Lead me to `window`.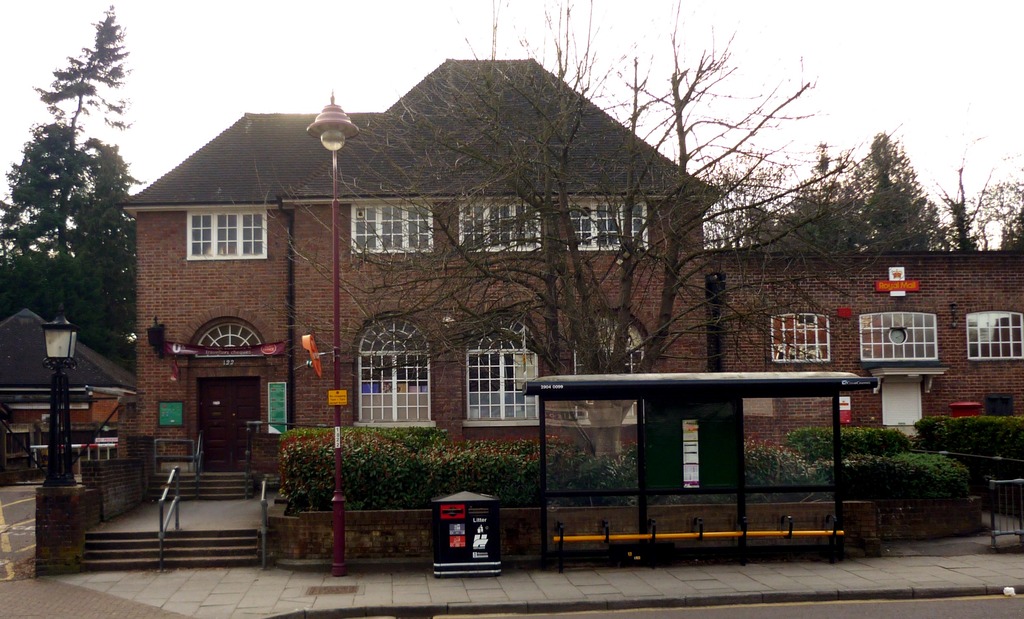
Lead to (854, 311, 936, 358).
